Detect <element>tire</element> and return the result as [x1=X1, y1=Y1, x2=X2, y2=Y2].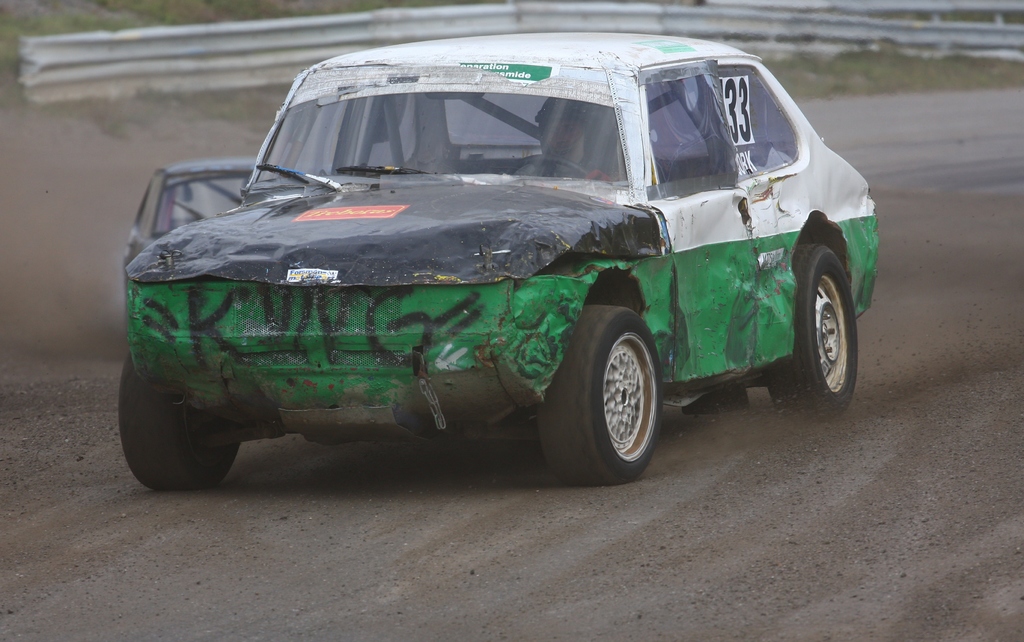
[x1=765, y1=243, x2=858, y2=422].
